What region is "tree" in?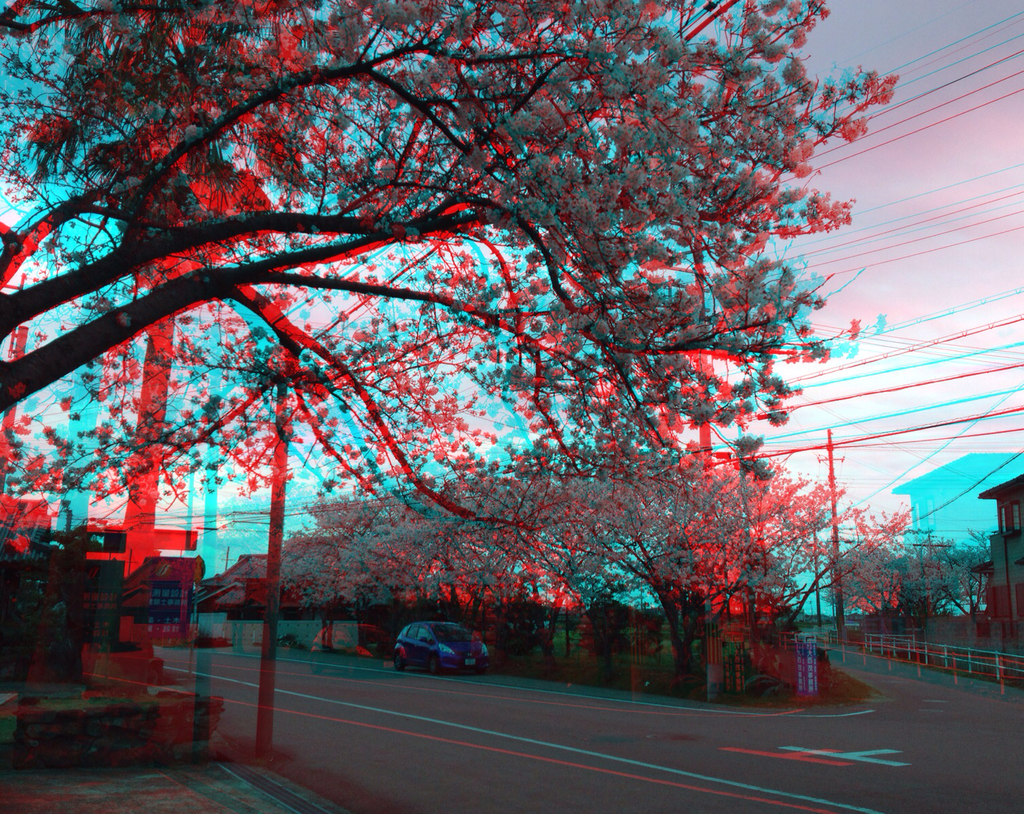
<bbox>338, 478, 473, 654</bbox>.
